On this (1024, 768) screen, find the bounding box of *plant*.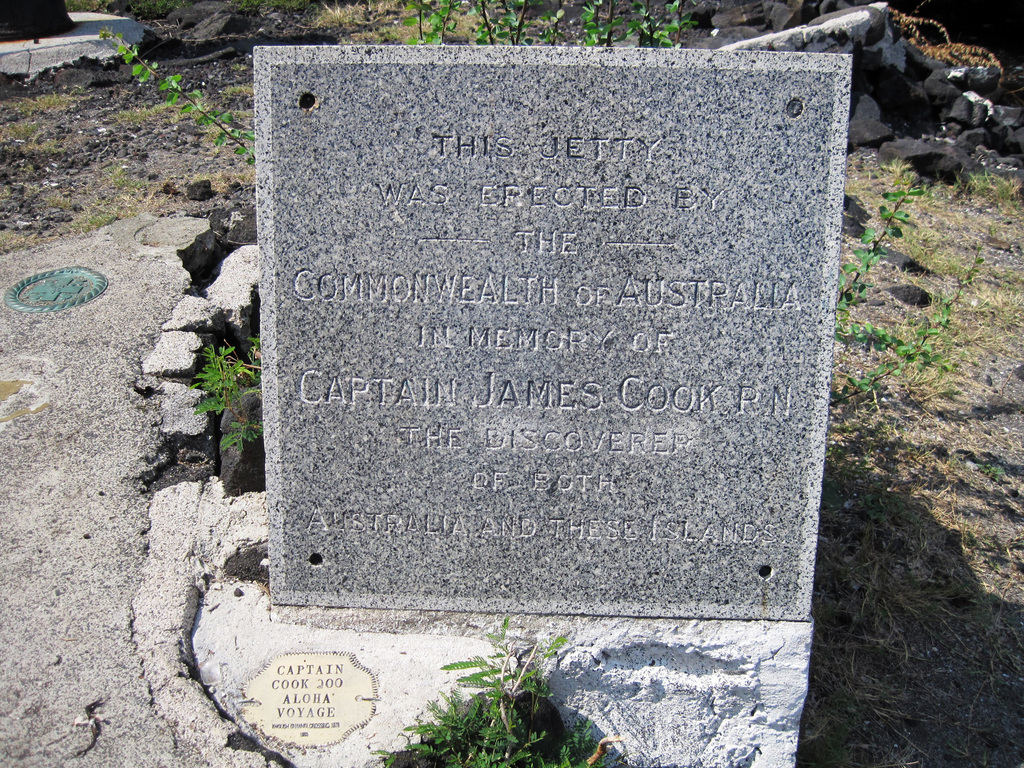
Bounding box: select_region(95, 26, 267, 176).
